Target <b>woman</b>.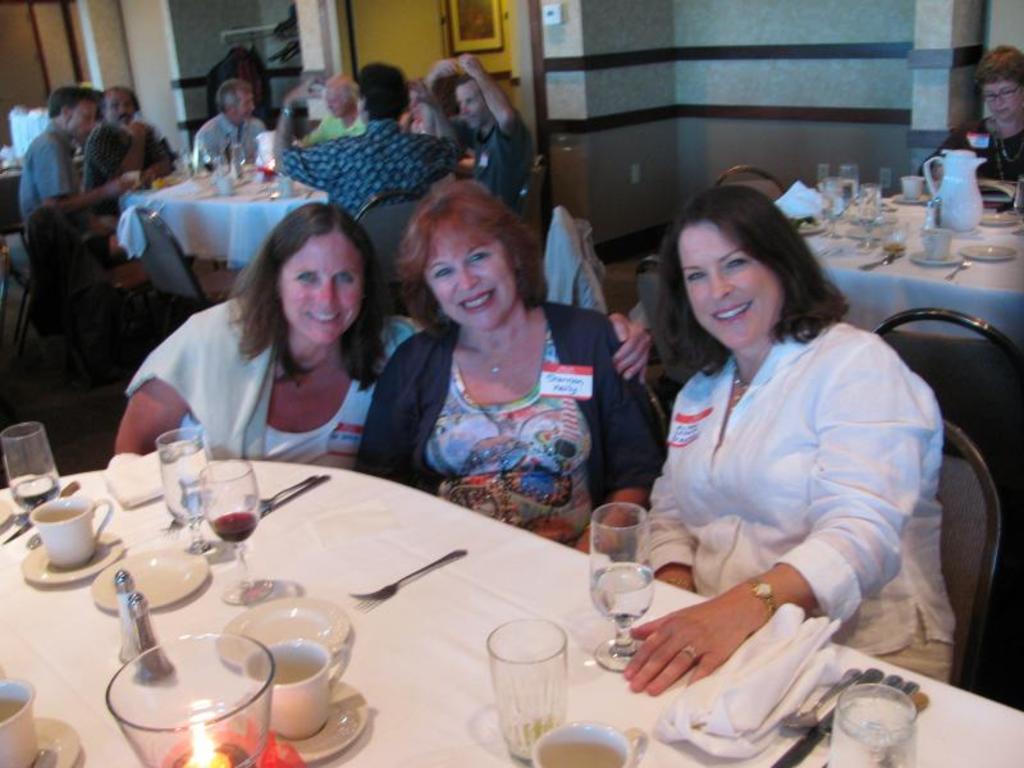
Target region: box(347, 178, 673, 561).
